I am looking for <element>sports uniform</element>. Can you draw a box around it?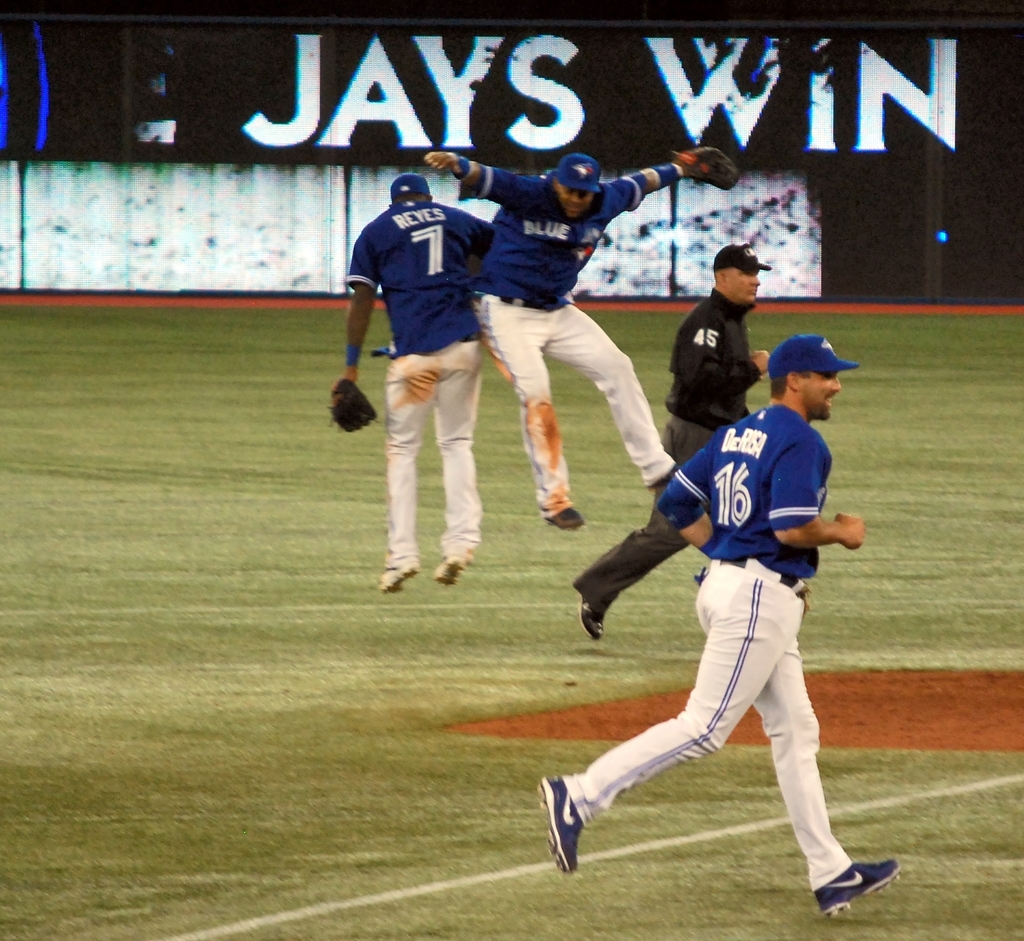
Sure, the bounding box is Rect(534, 336, 903, 927).
